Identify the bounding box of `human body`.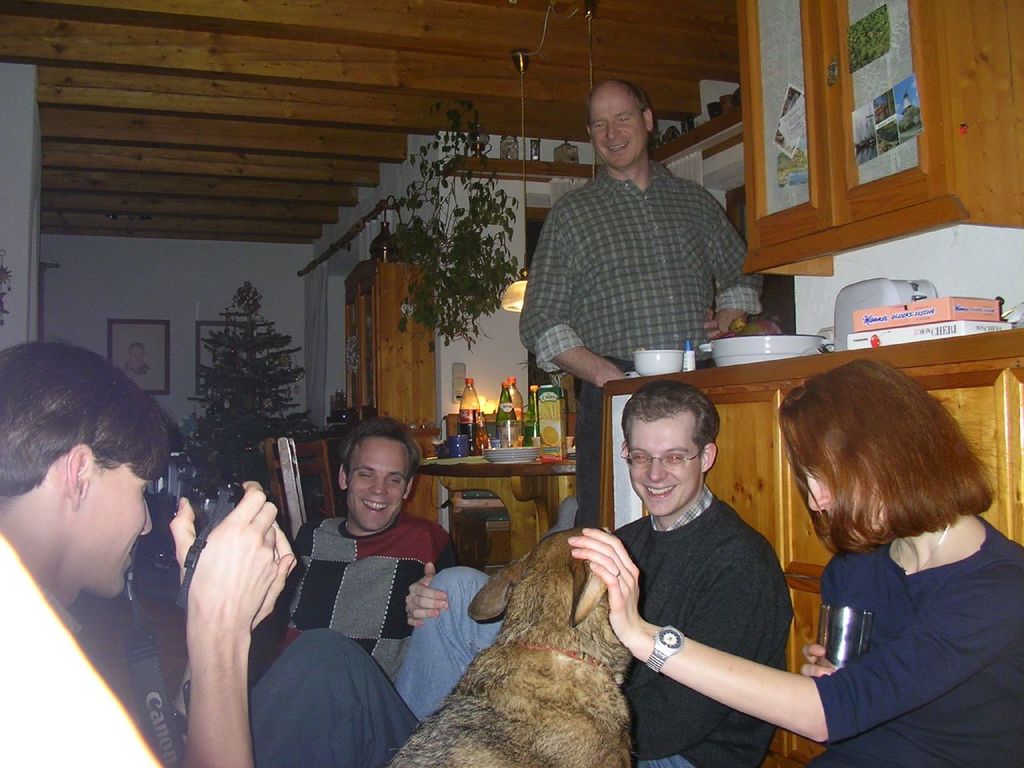
<region>570, 358, 1023, 767</region>.
